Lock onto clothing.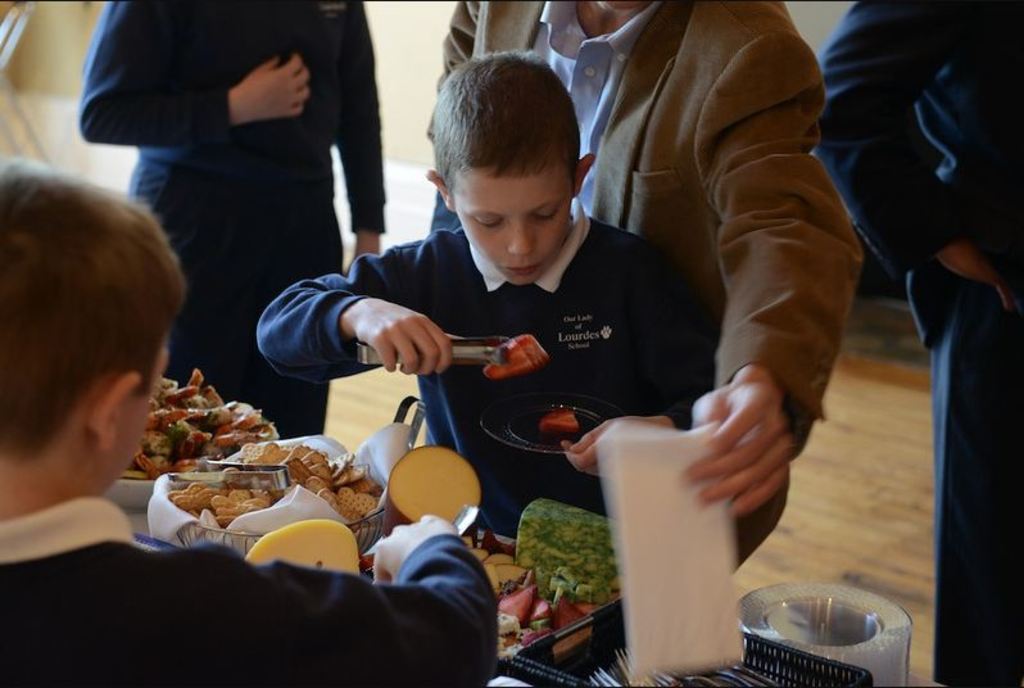
Locked: 253/213/721/533.
